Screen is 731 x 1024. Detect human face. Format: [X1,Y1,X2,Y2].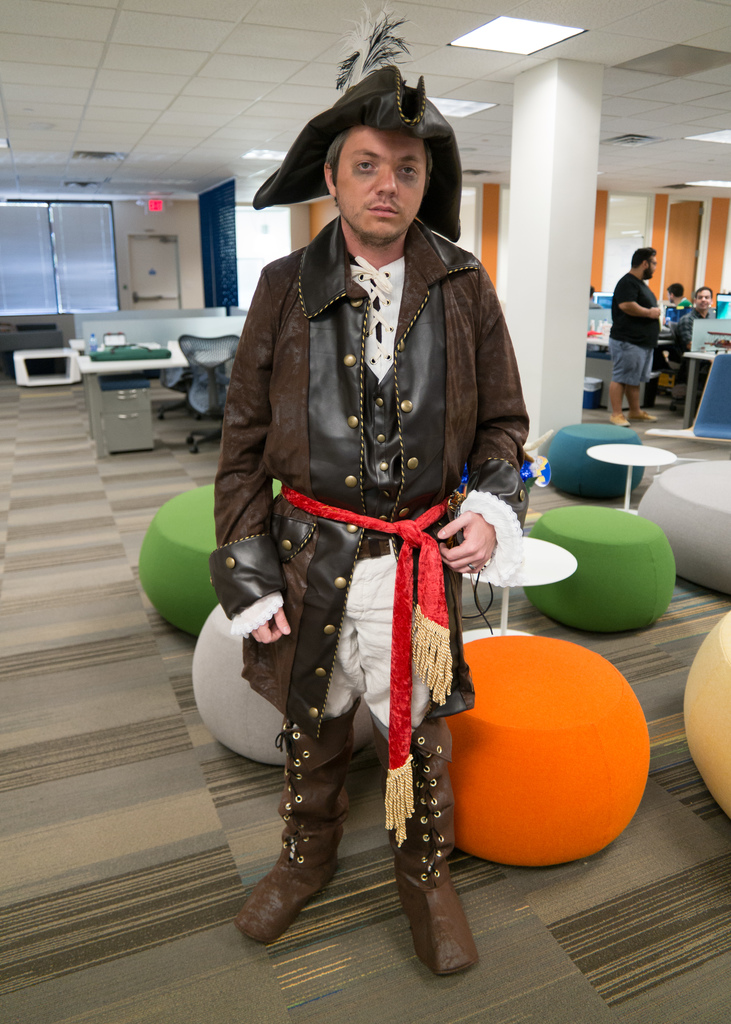
[699,289,711,316].
